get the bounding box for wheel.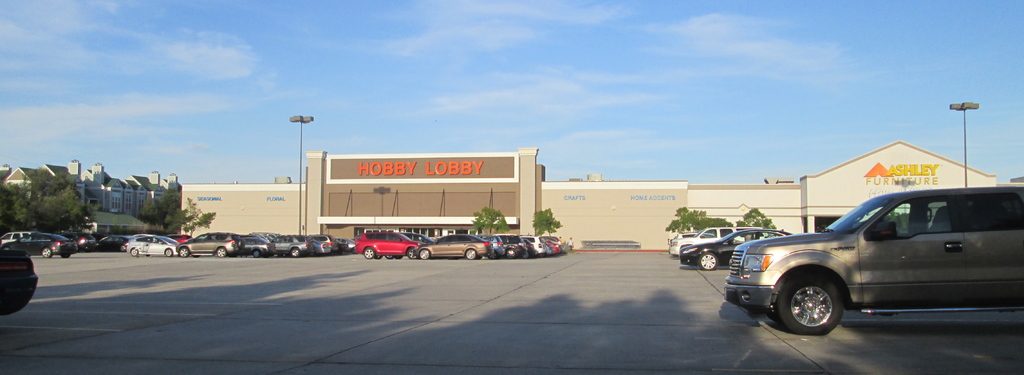
box=[408, 246, 419, 261].
